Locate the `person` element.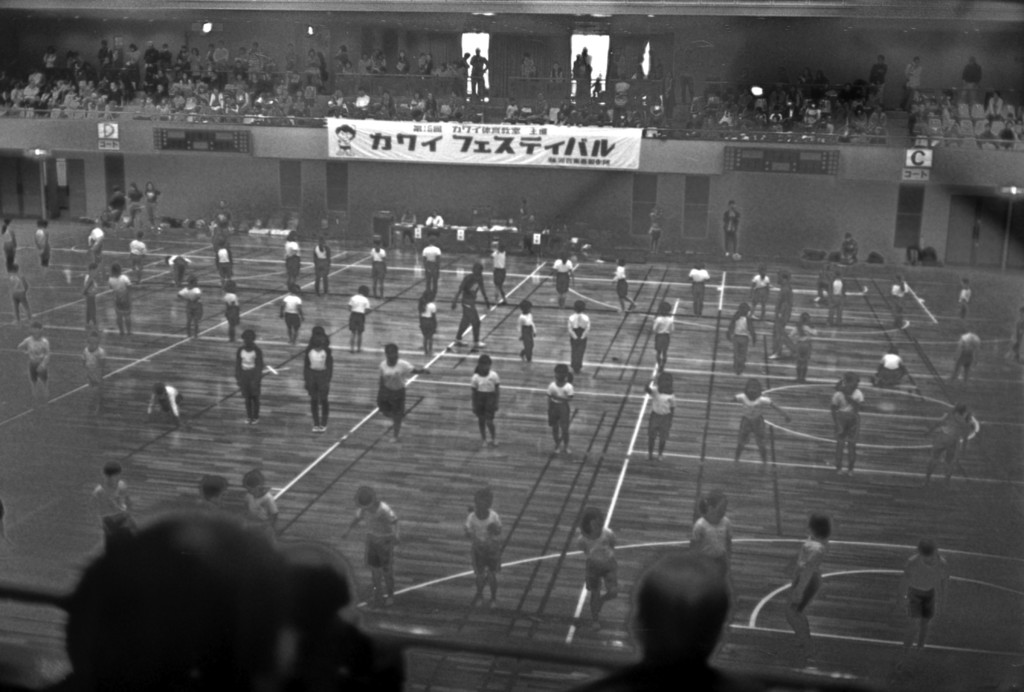
Element bbox: {"x1": 423, "y1": 208, "x2": 439, "y2": 239}.
